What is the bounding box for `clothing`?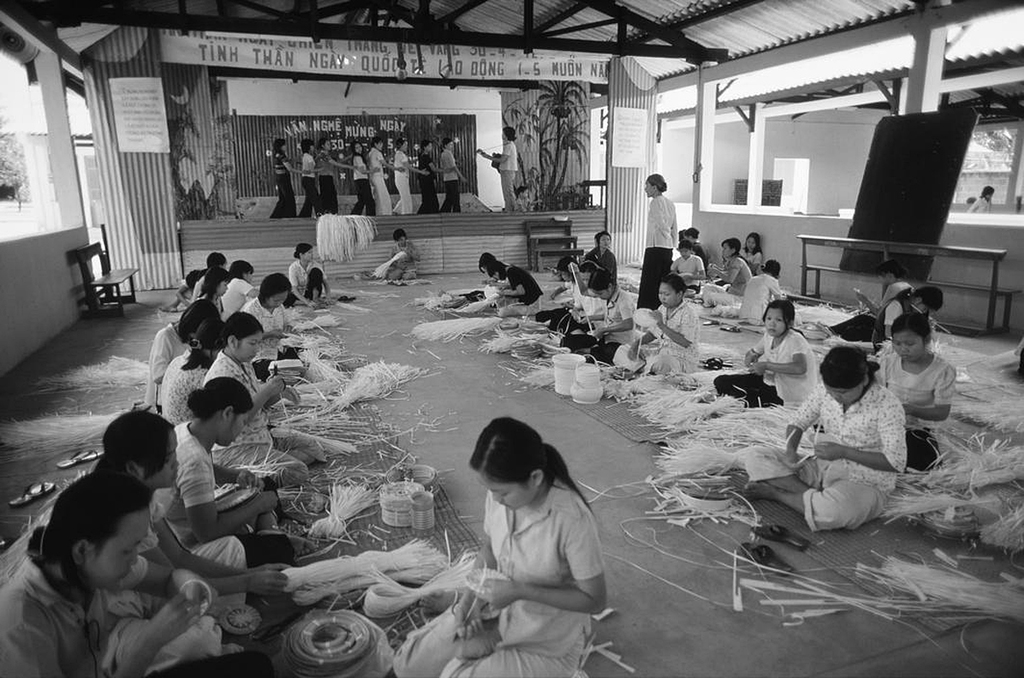
[x1=713, y1=327, x2=816, y2=410].
